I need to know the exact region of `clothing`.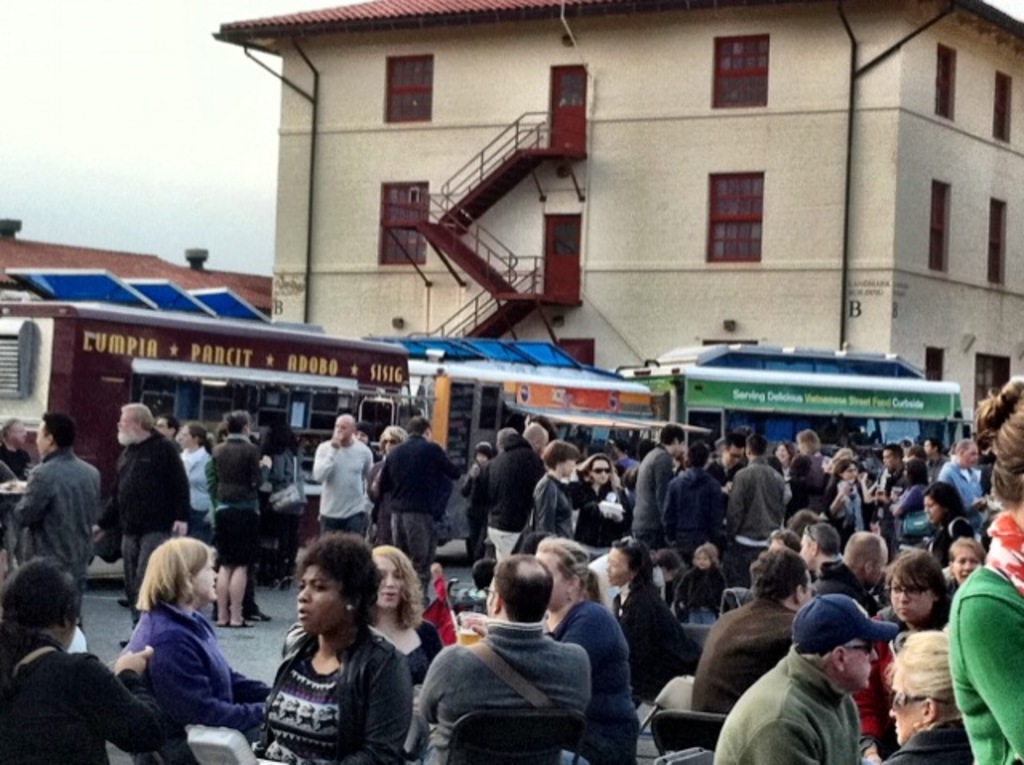
Region: {"x1": 310, "y1": 439, "x2": 384, "y2": 539}.
